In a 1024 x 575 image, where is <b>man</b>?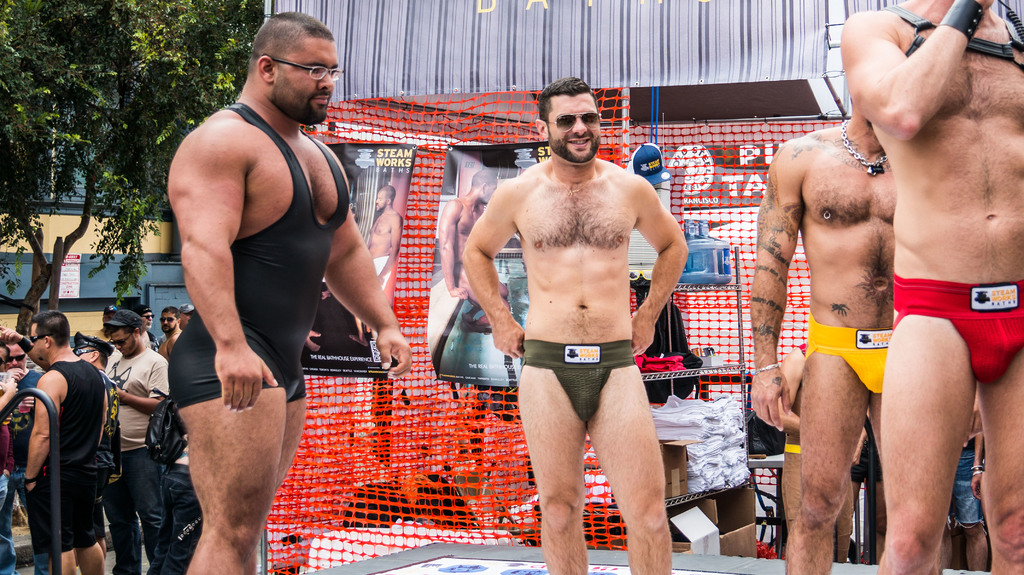
{"left": 74, "top": 332, "right": 113, "bottom": 574}.
